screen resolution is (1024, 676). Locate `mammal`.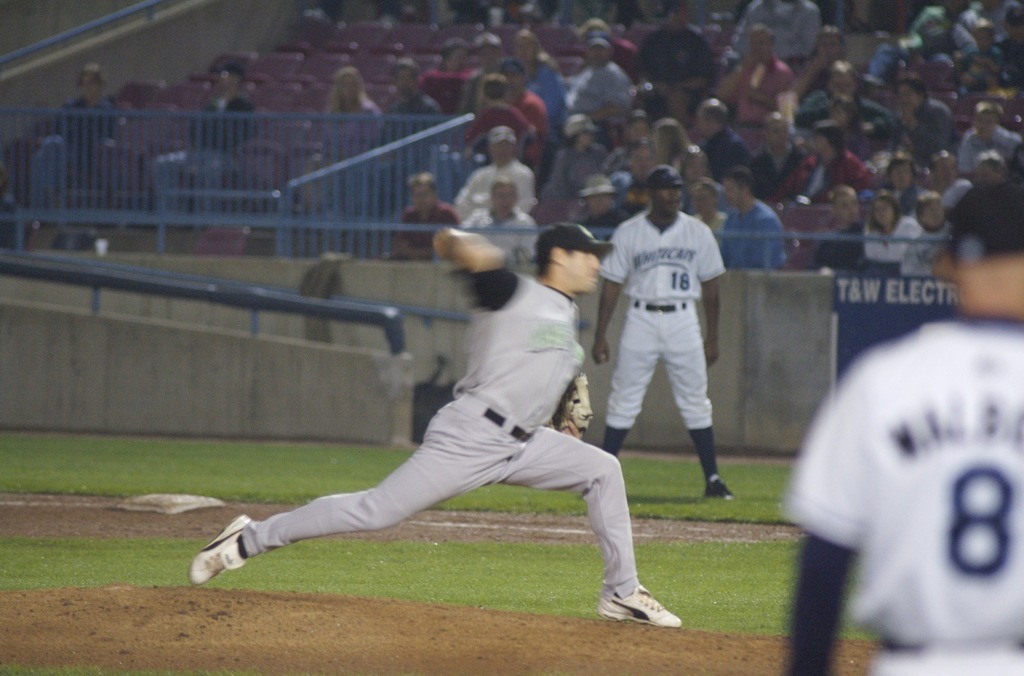
bbox=[154, 60, 259, 214].
